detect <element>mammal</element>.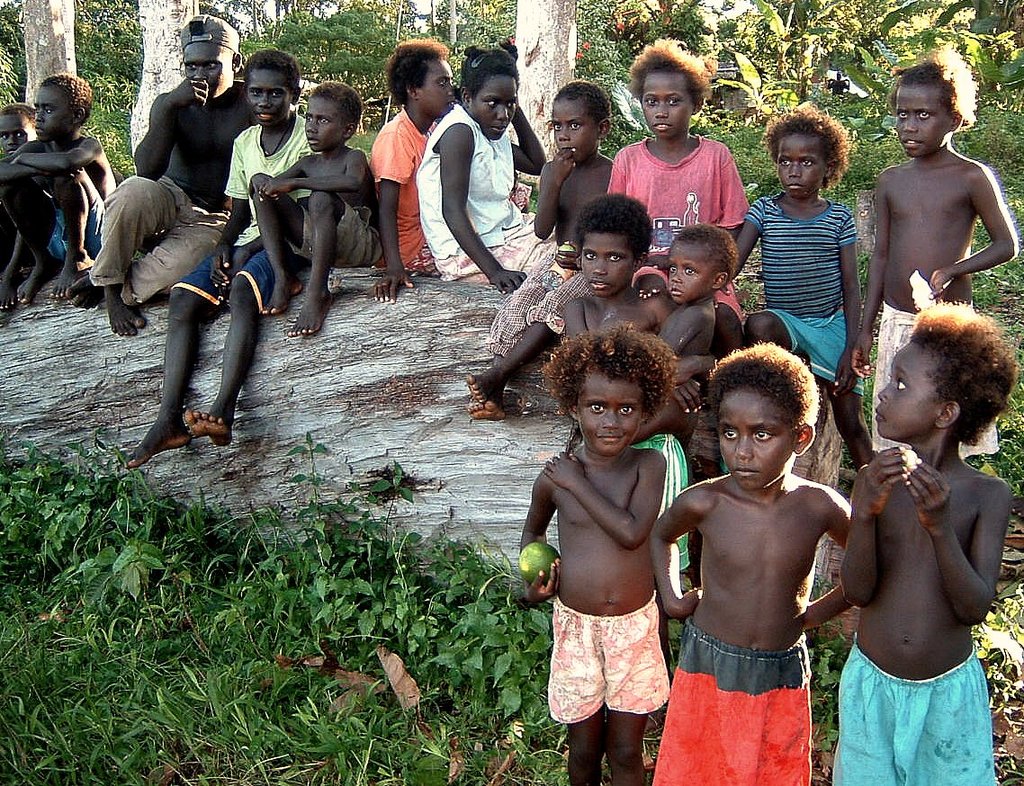
Detected at box=[599, 33, 746, 335].
